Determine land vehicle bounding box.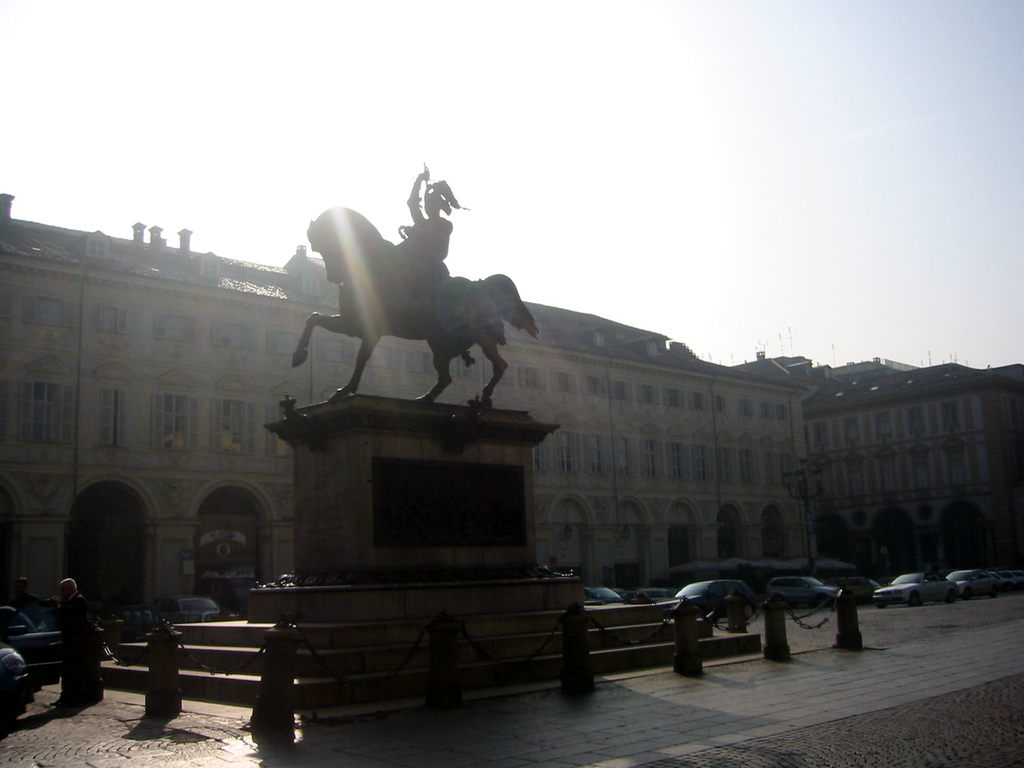
Determined: (left=620, top=590, right=653, bottom=604).
